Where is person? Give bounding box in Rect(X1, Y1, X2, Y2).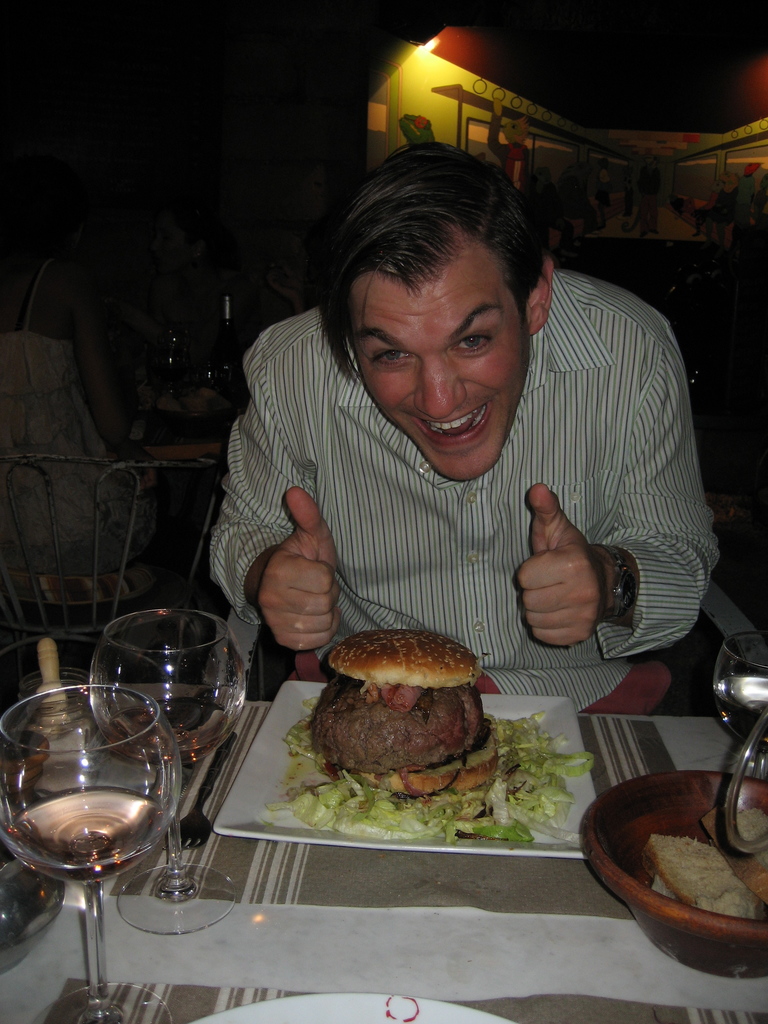
Rect(212, 150, 723, 691).
